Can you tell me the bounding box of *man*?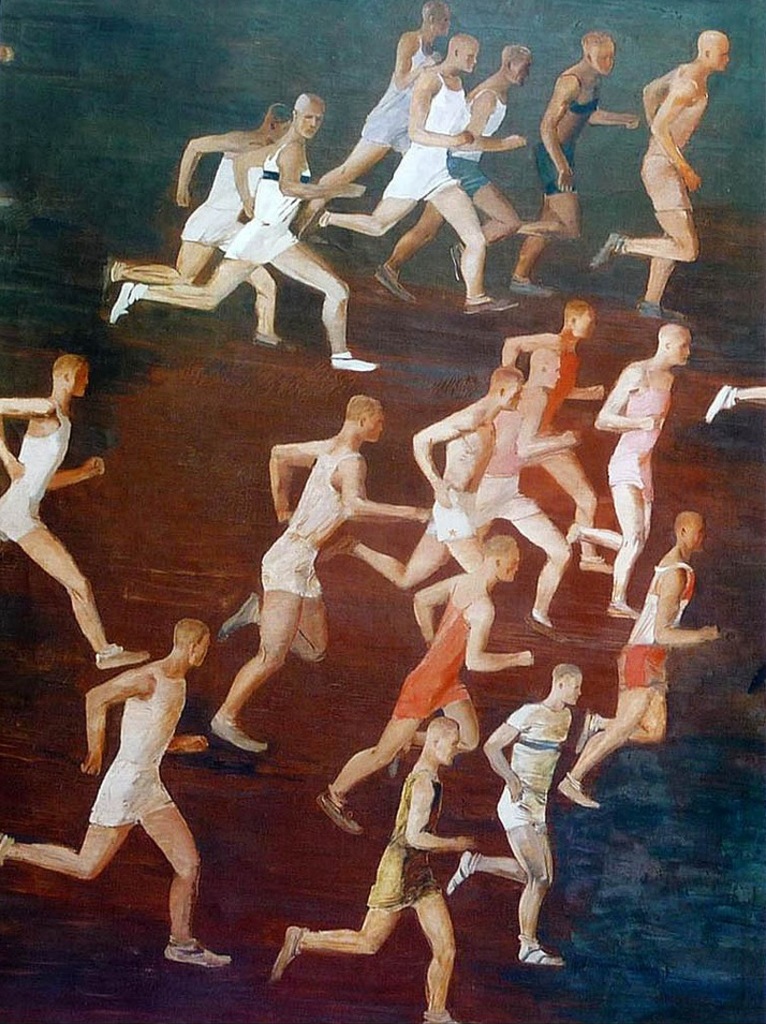
x1=101, y1=95, x2=327, y2=355.
